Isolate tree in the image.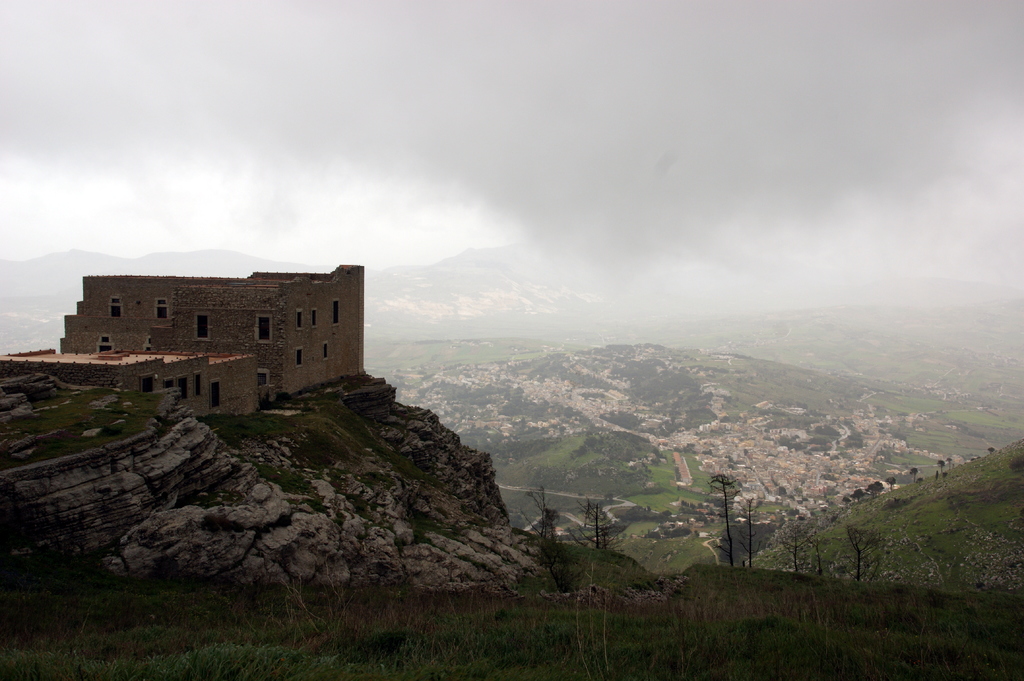
Isolated region: <bbox>840, 528, 883, 590</bbox>.
